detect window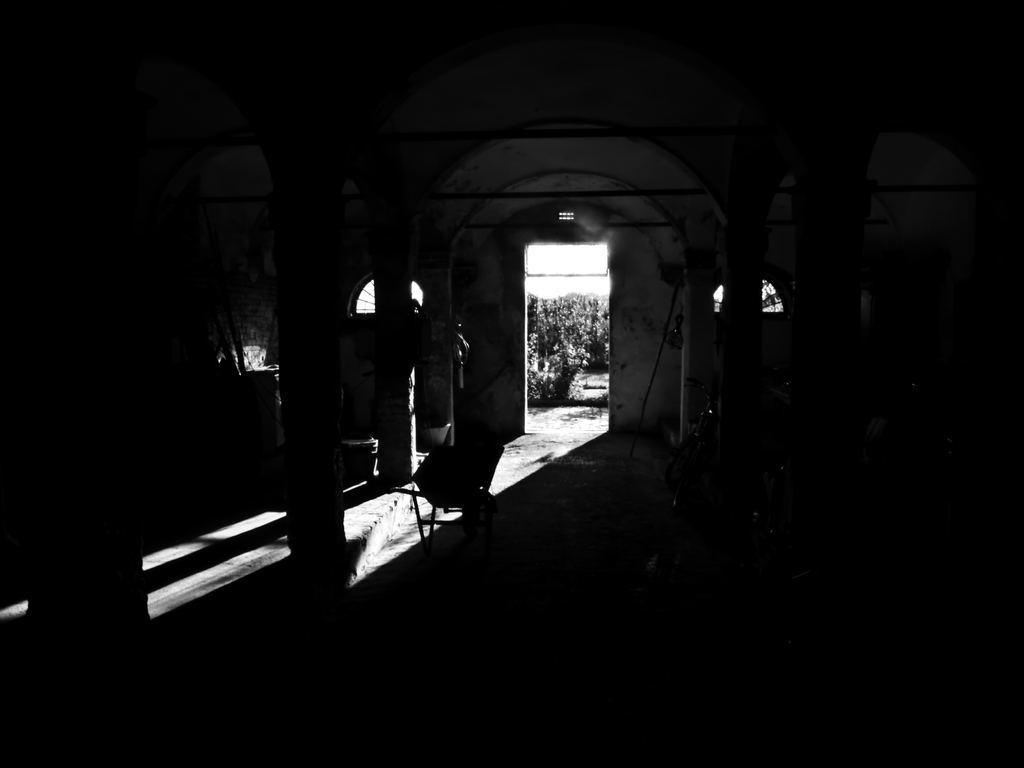
bbox(350, 274, 424, 319)
